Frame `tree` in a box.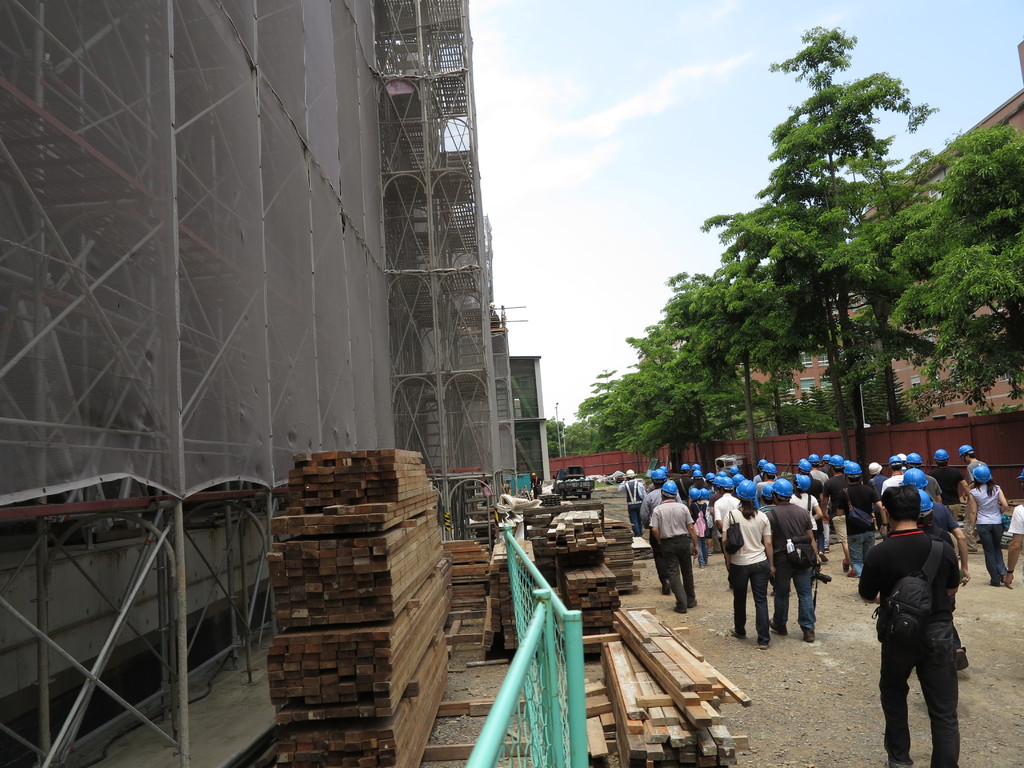
[705, 17, 945, 466].
